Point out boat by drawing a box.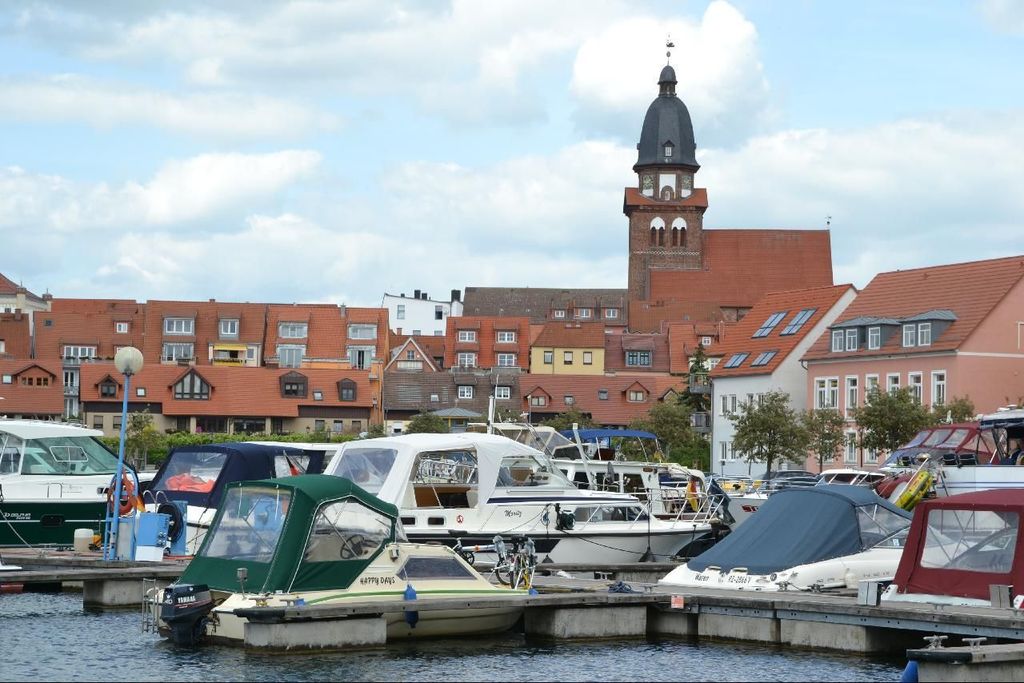
region(324, 431, 708, 563).
